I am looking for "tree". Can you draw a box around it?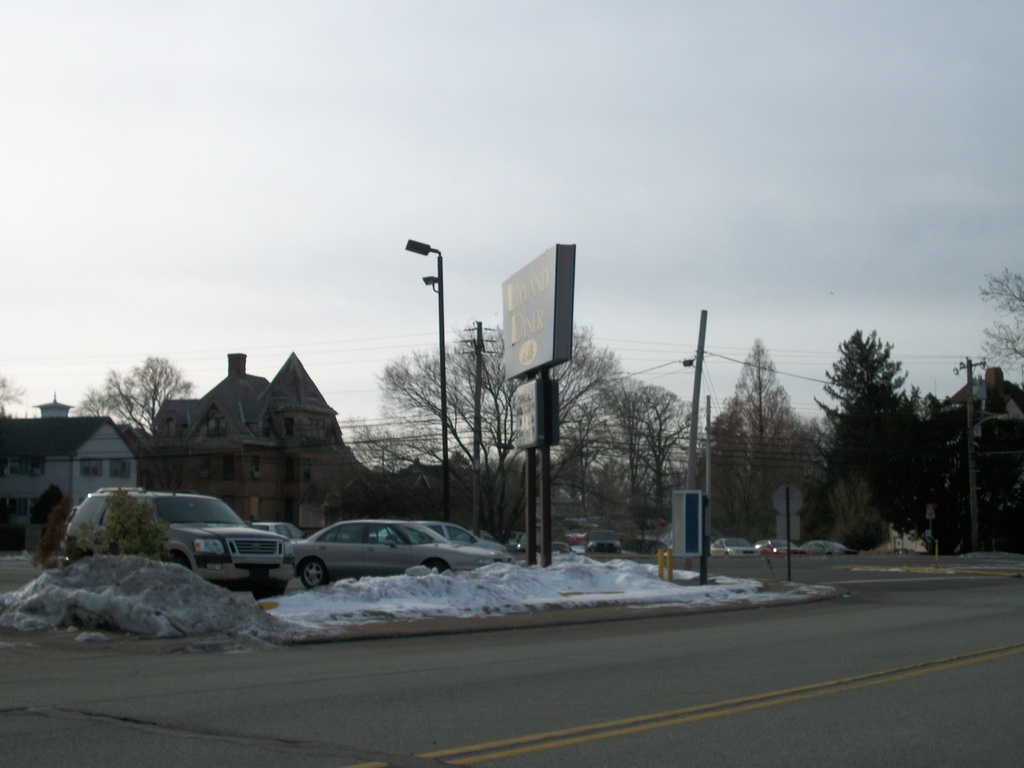
Sure, the bounding box is 983 234 1023 402.
